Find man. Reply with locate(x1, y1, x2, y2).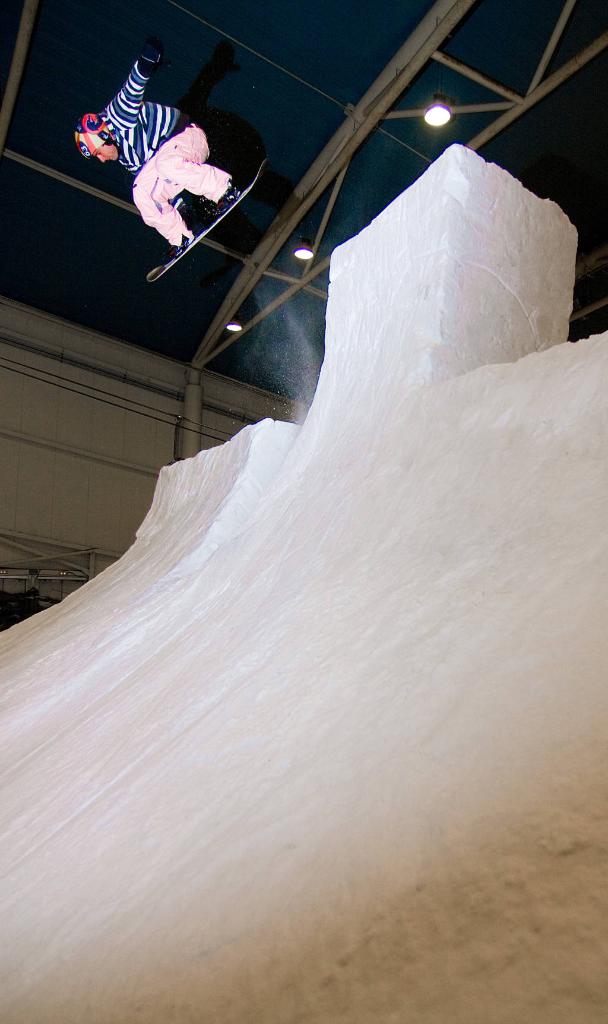
locate(70, 55, 272, 287).
